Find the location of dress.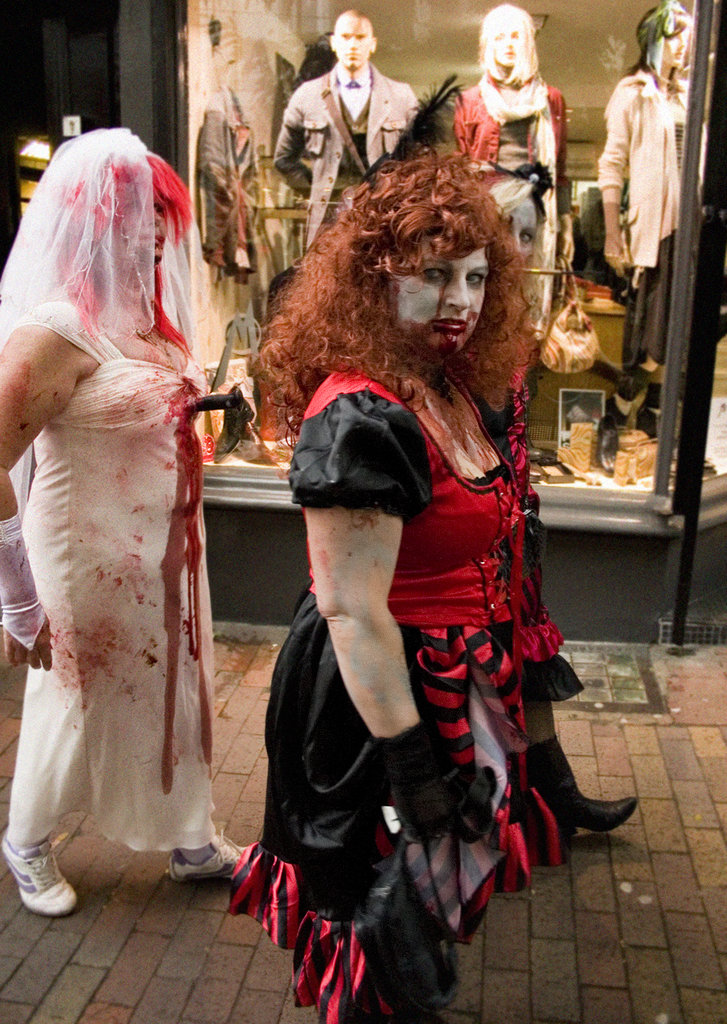
Location: 215/335/557/1023.
